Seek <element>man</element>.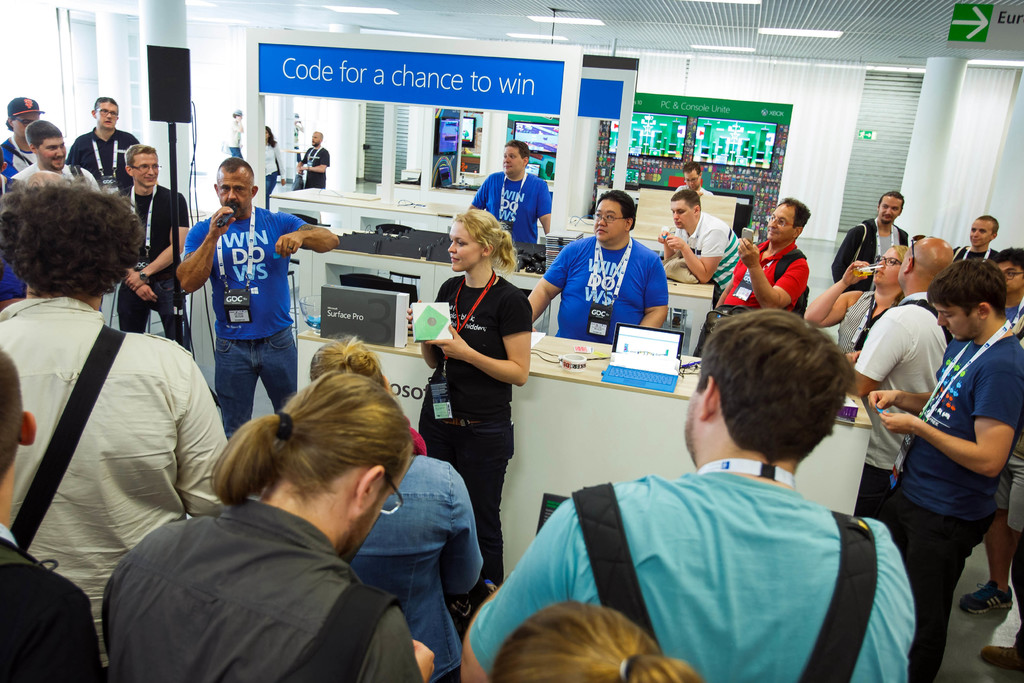
(0, 340, 109, 682).
